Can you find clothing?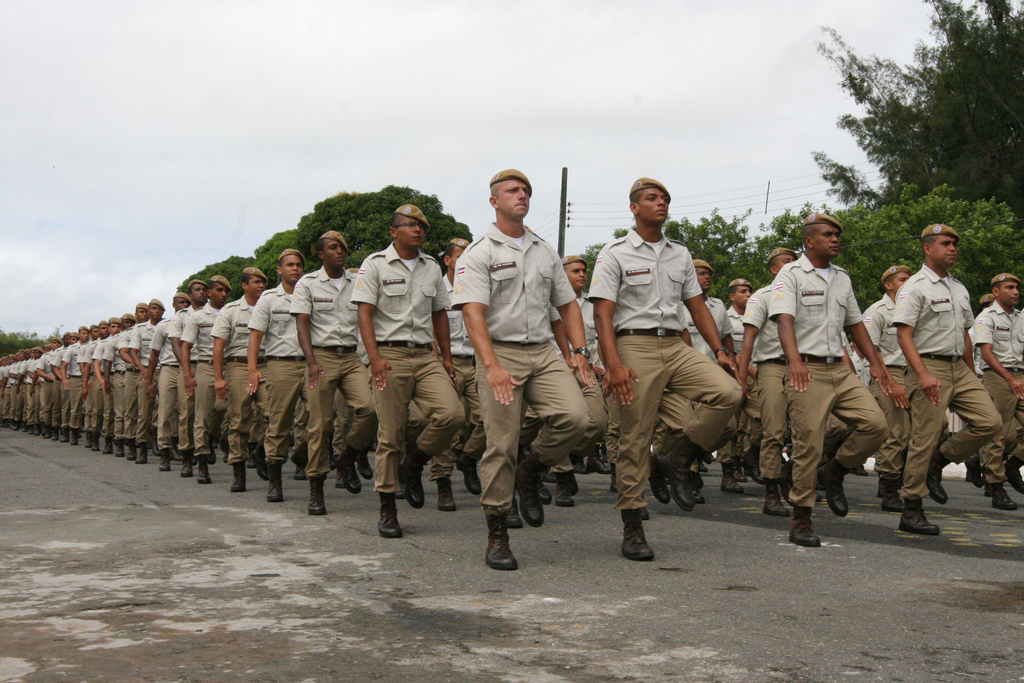
Yes, bounding box: x1=188 y1=299 x2=231 y2=456.
